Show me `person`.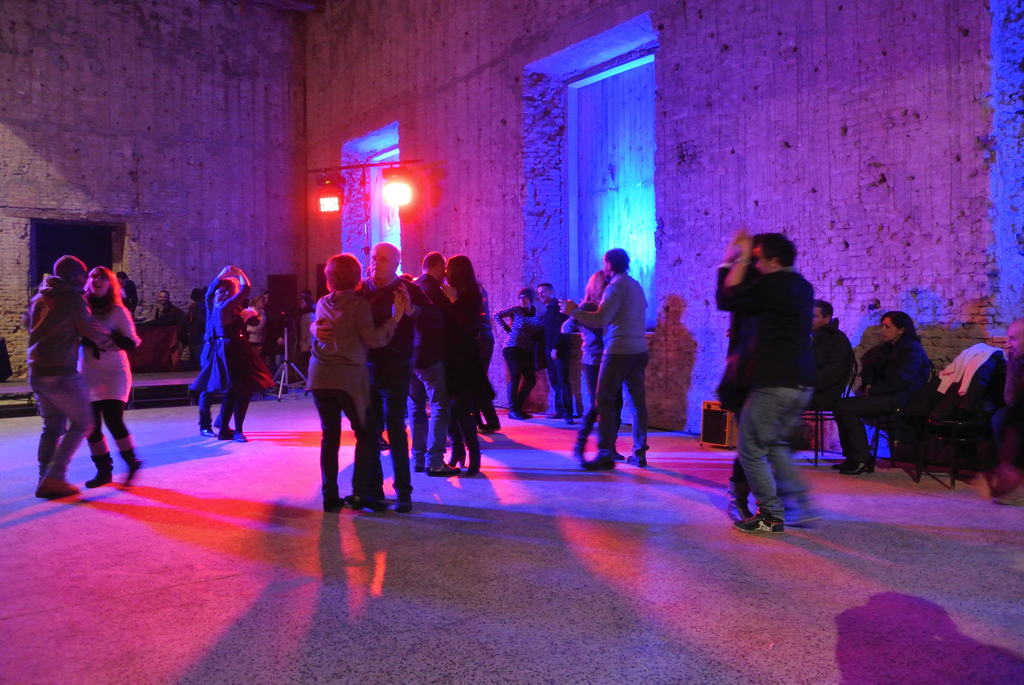
`person` is here: {"x1": 712, "y1": 224, "x2": 801, "y2": 523}.
